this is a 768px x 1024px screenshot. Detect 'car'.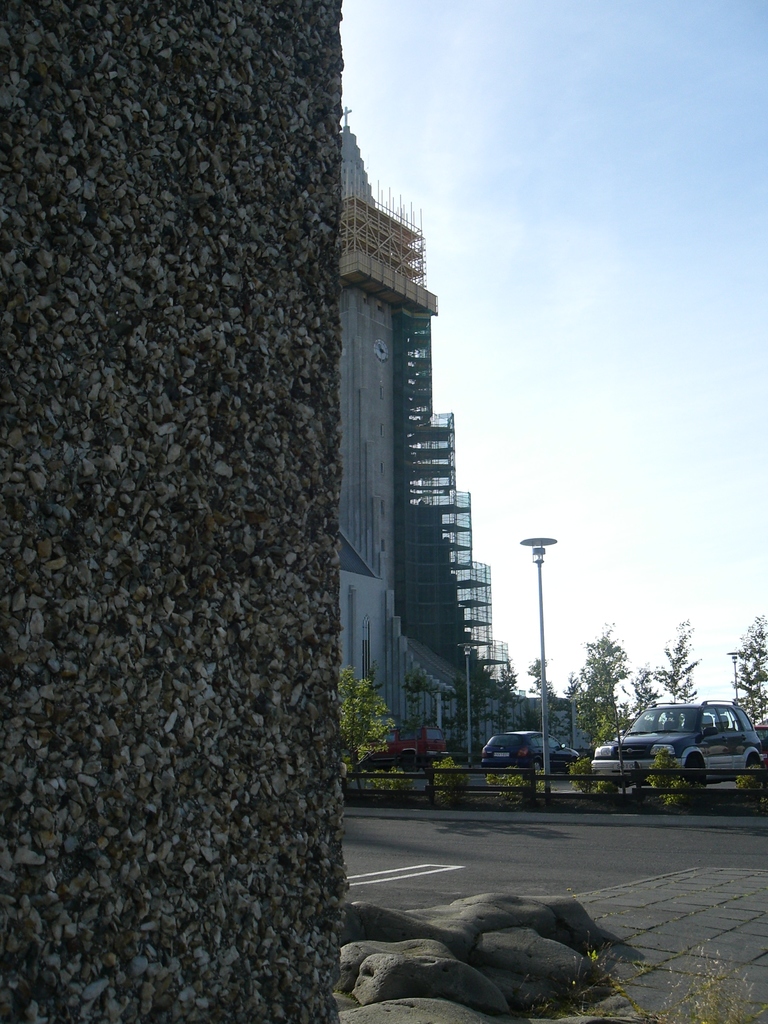
crop(595, 696, 761, 792).
